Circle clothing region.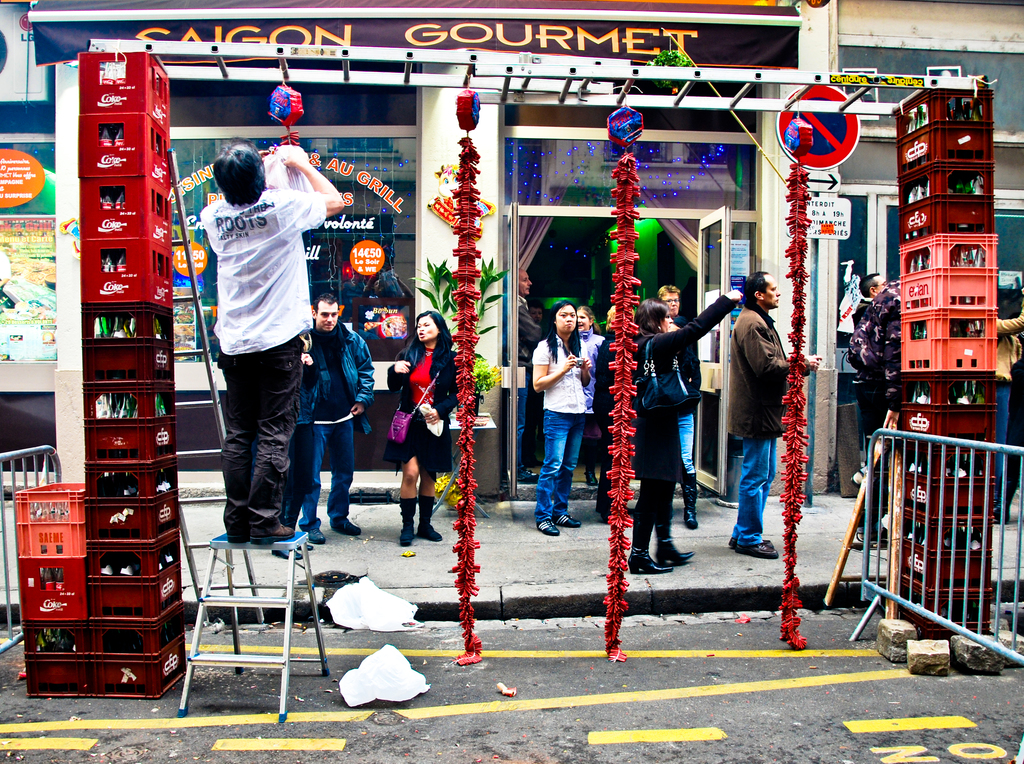
Region: crop(631, 294, 738, 561).
